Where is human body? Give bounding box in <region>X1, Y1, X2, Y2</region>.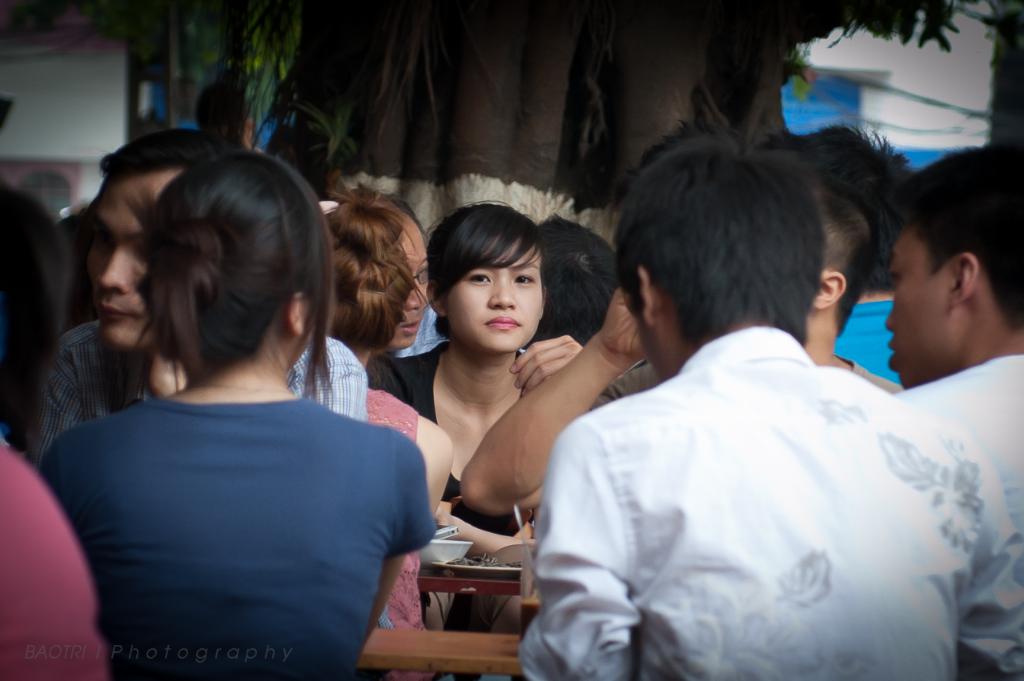
<region>392, 338, 542, 631</region>.
